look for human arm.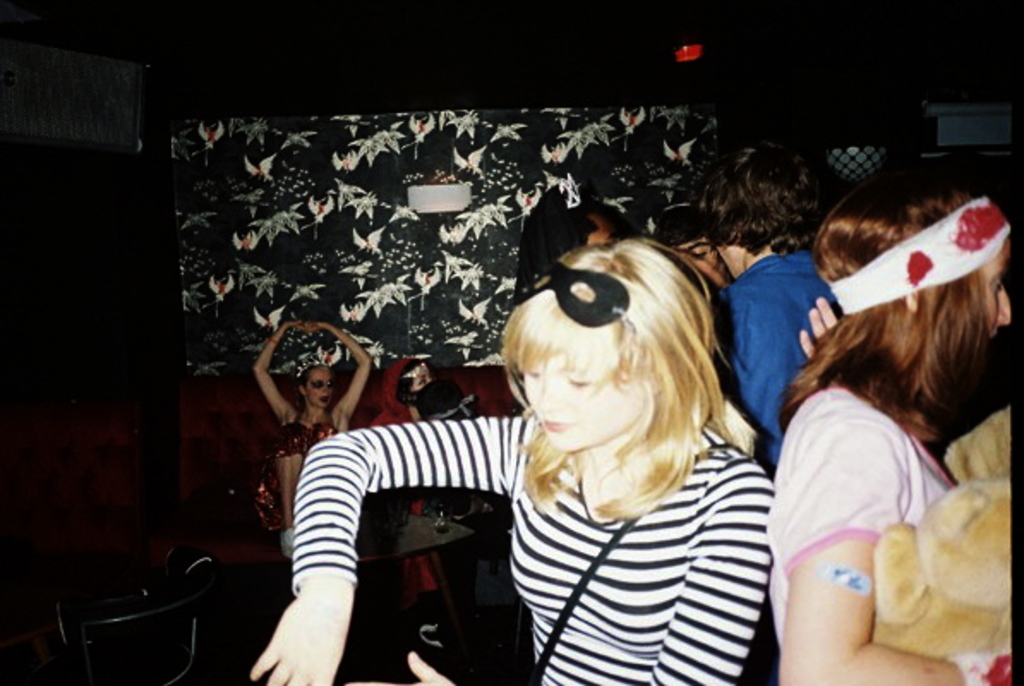
Found: Rect(300, 316, 379, 427).
